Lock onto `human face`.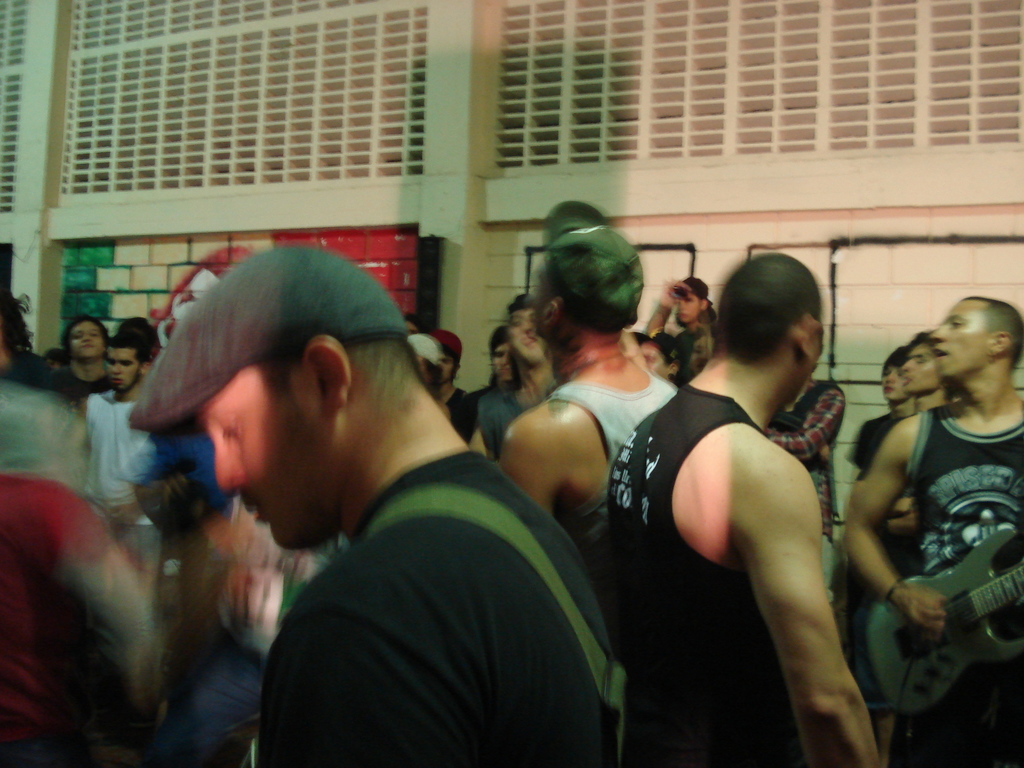
Locked: crop(678, 289, 701, 324).
